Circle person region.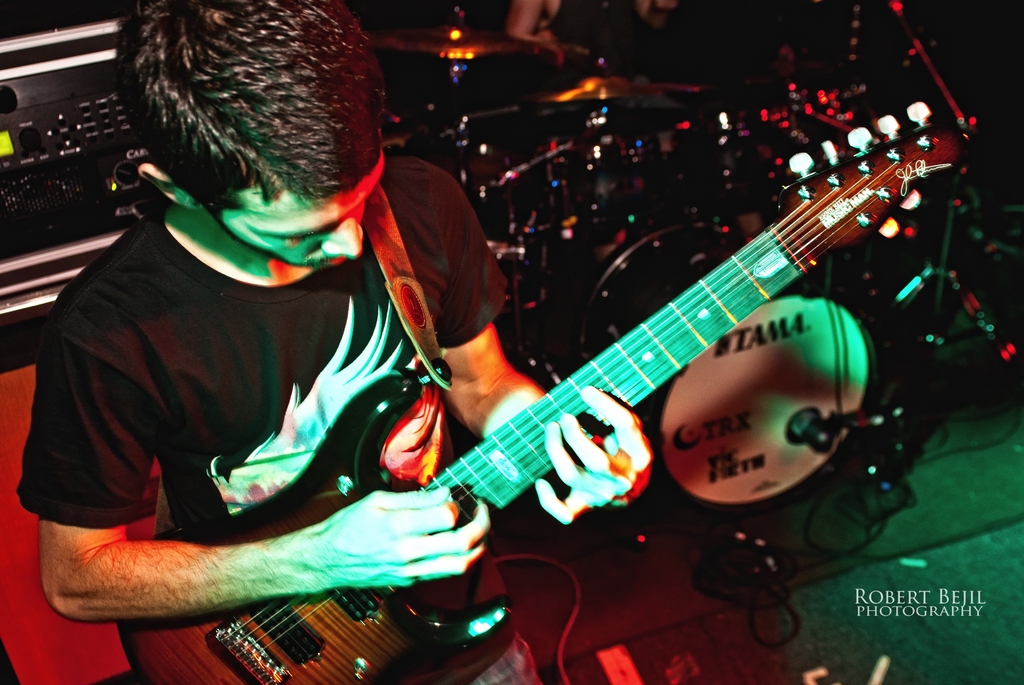
Region: detection(19, 0, 649, 684).
